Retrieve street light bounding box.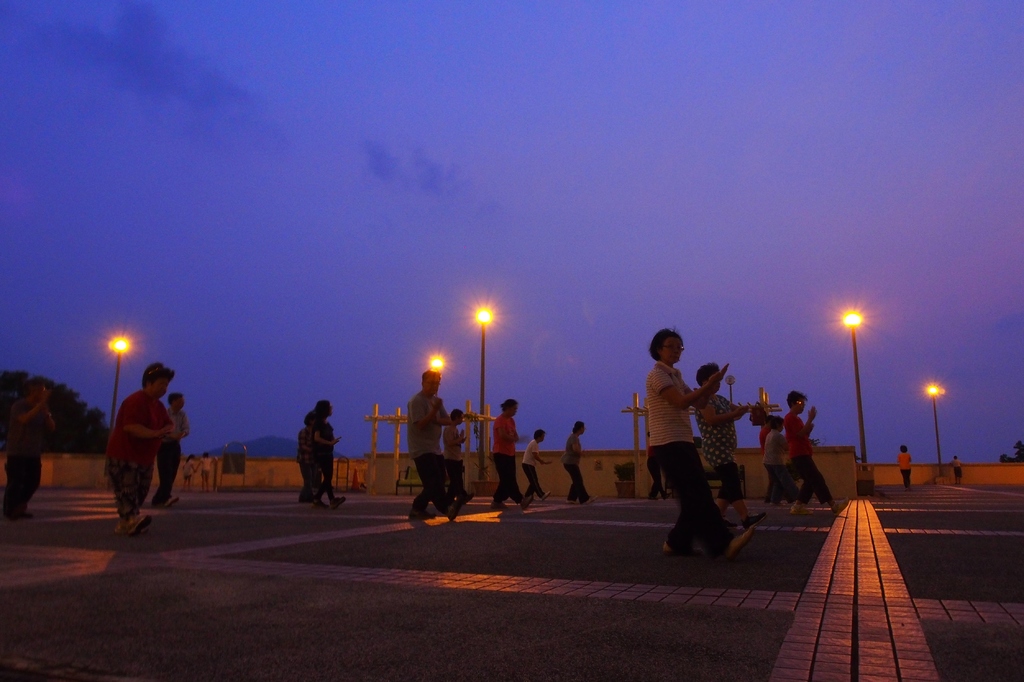
Bounding box: 104 336 132 446.
